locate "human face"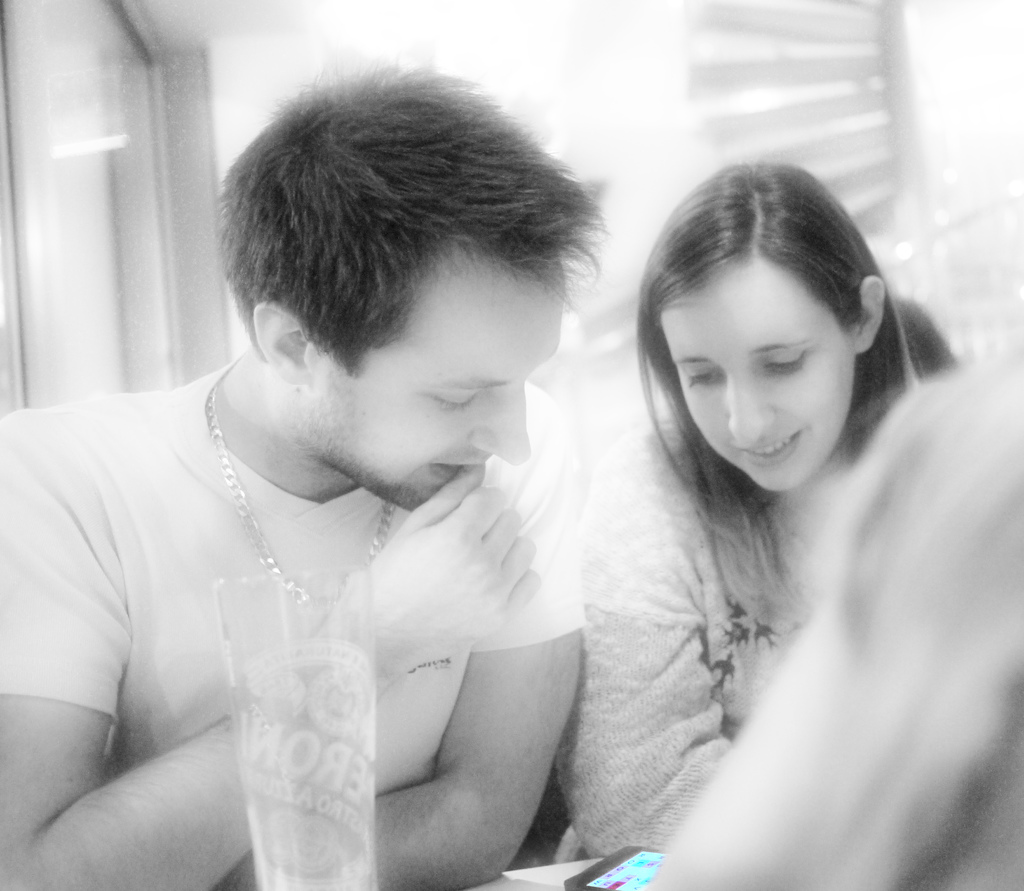
<box>655,259,855,496</box>
